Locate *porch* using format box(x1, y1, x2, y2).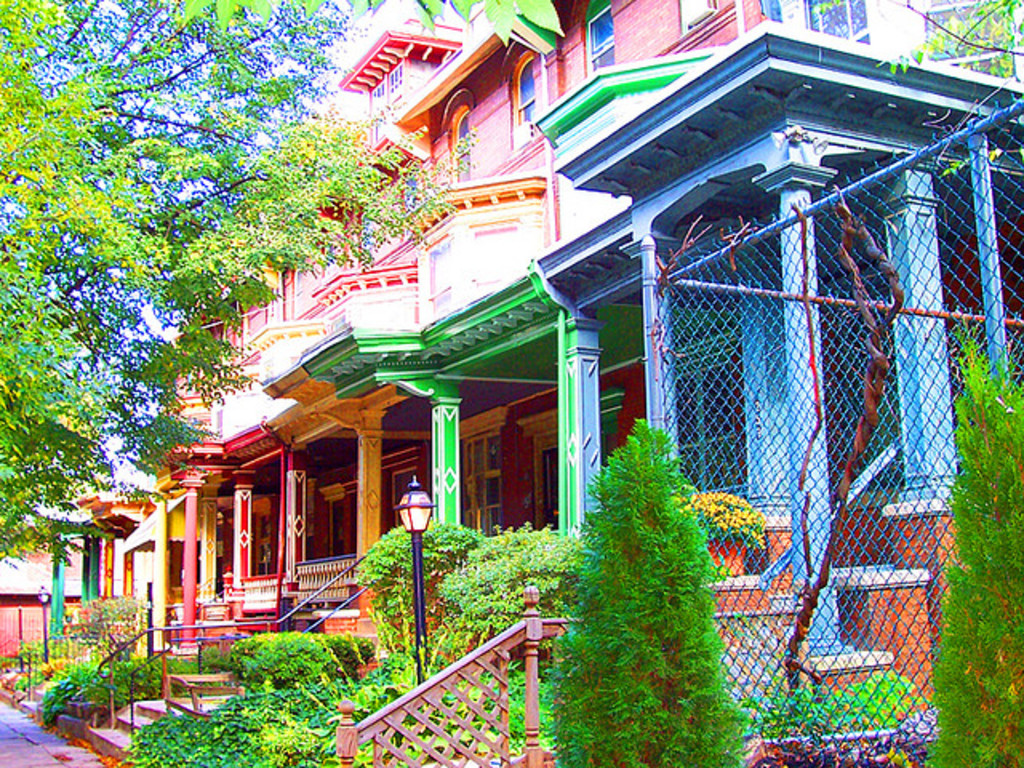
box(333, 576, 824, 766).
